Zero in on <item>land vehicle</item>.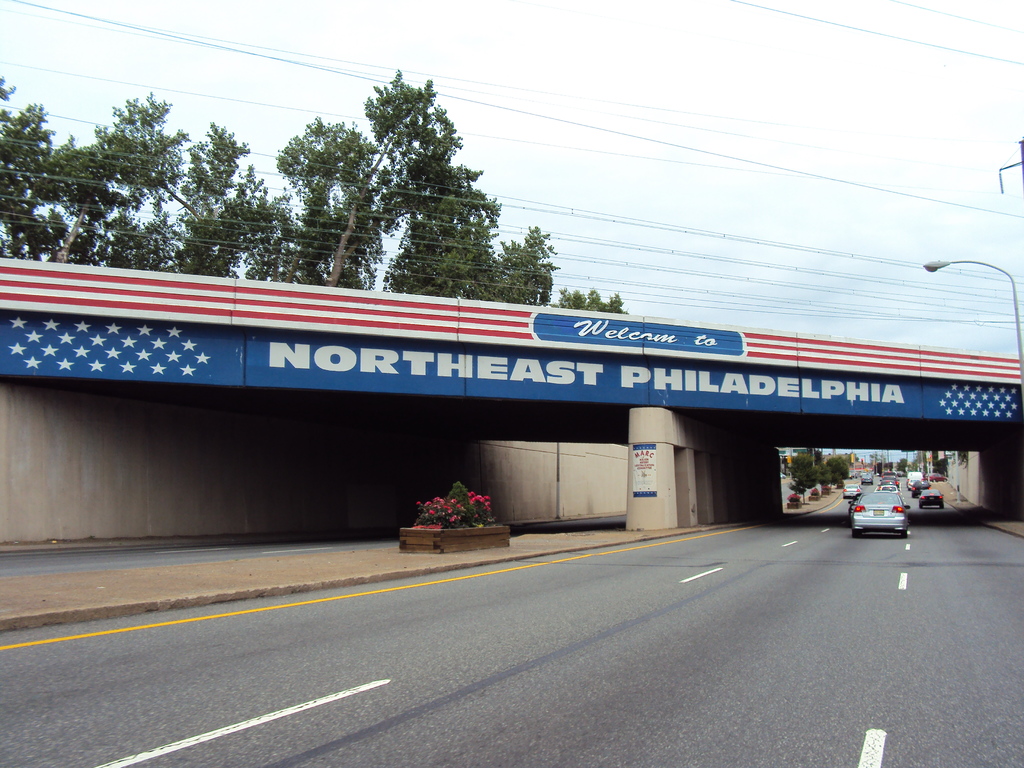
Zeroed in: (x1=918, y1=487, x2=946, y2=511).
